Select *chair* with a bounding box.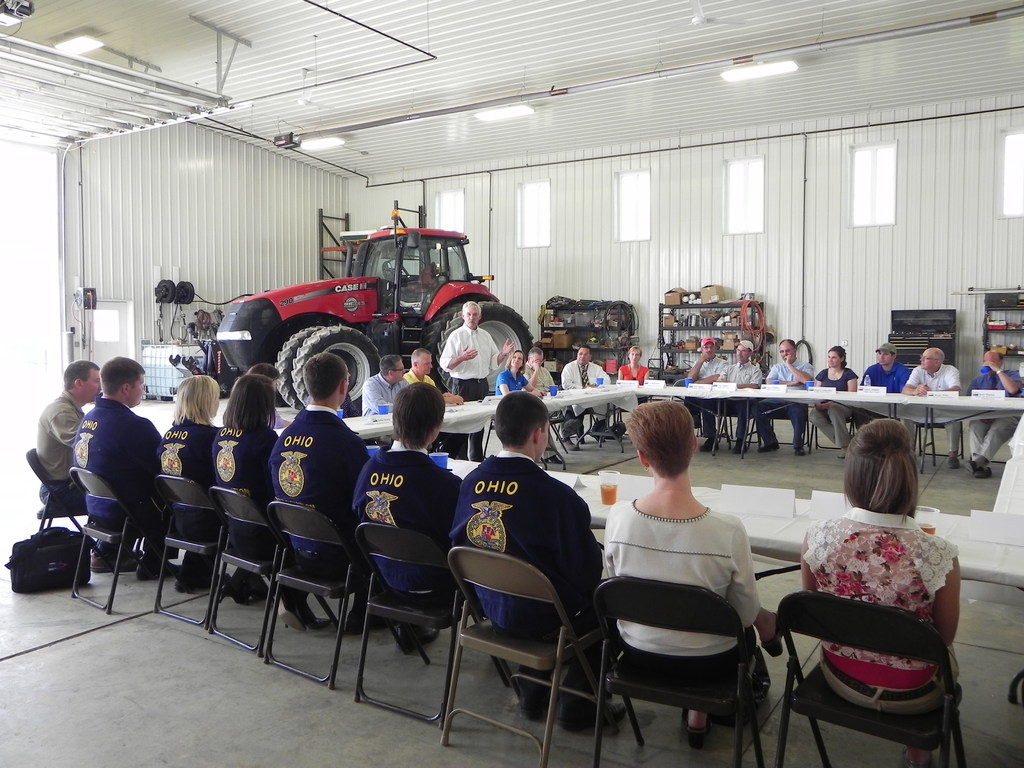
select_region(762, 404, 812, 447).
